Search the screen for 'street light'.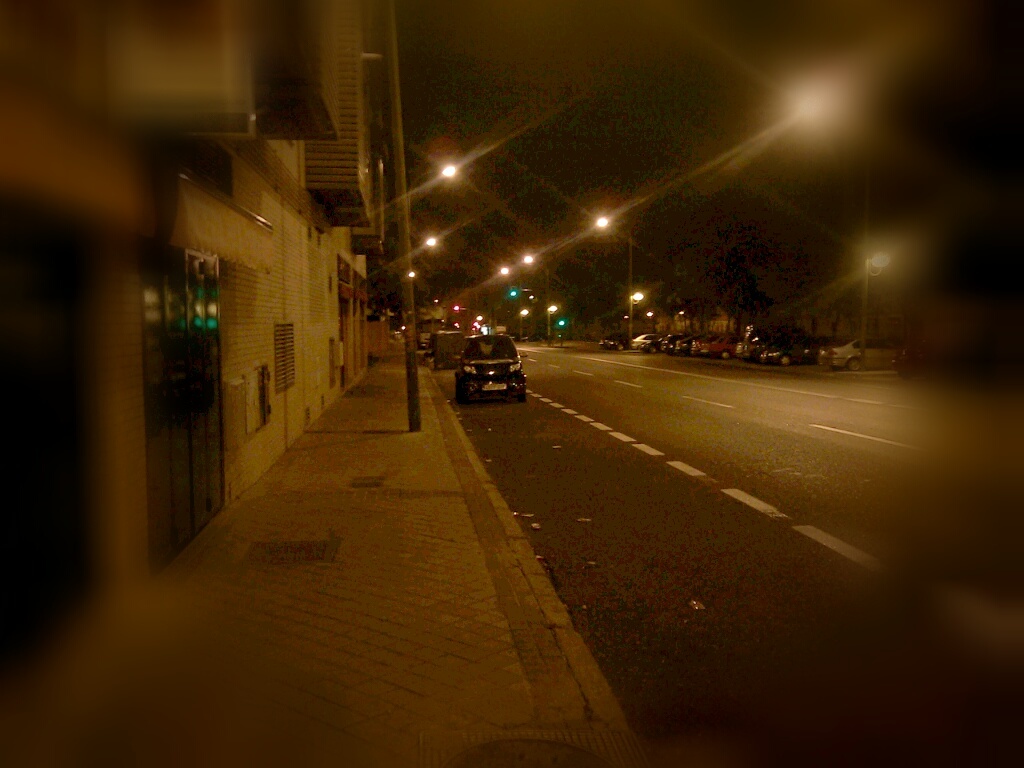
Found at pyautogui.locateOnScreen(597, 216, 637, 346).
